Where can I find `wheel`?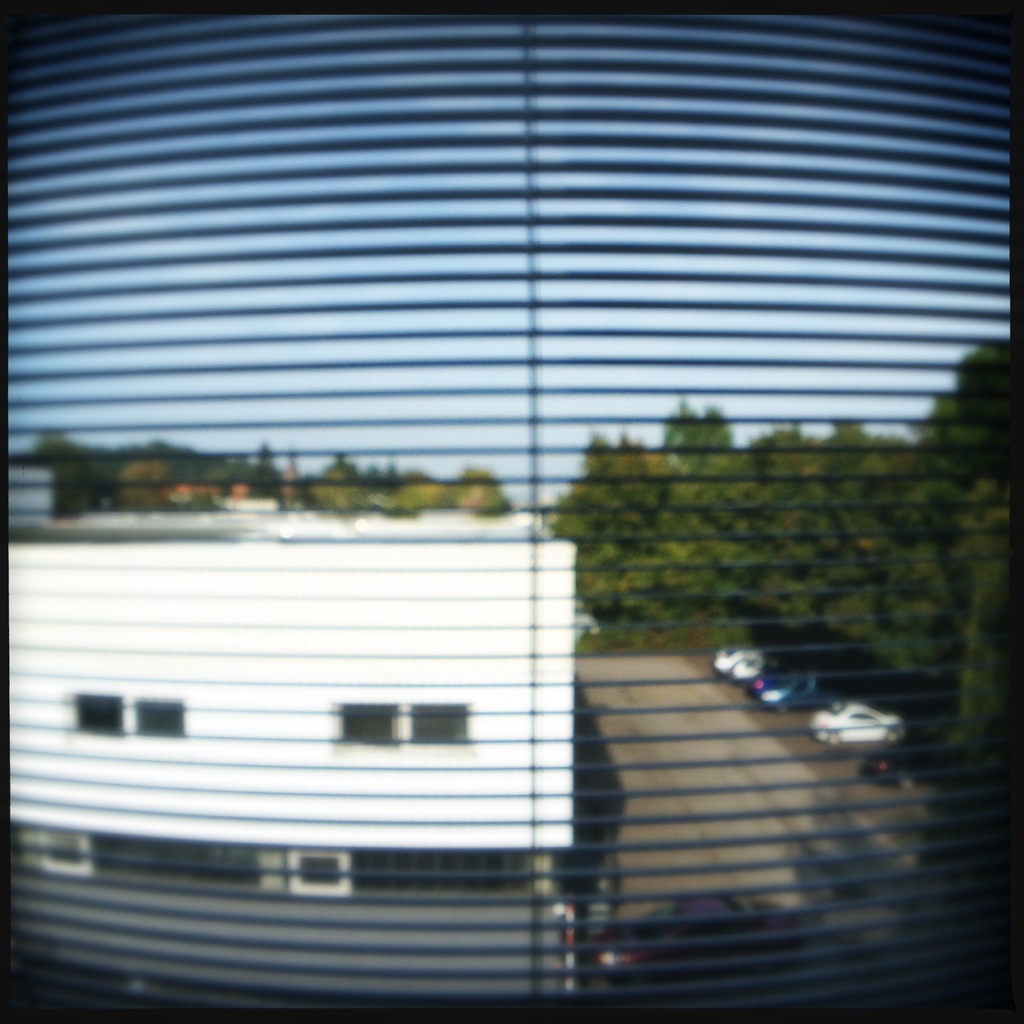
You can find it at left=893, top=724, right=901, bottom=739.
